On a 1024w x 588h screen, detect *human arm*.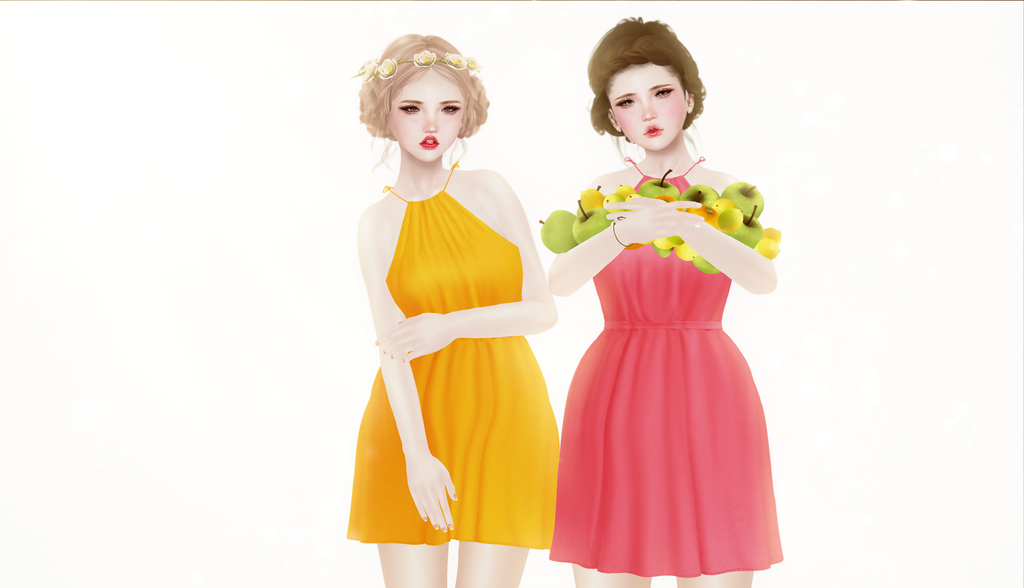
(x1=599, y1=168, x2=780, y2=305).
